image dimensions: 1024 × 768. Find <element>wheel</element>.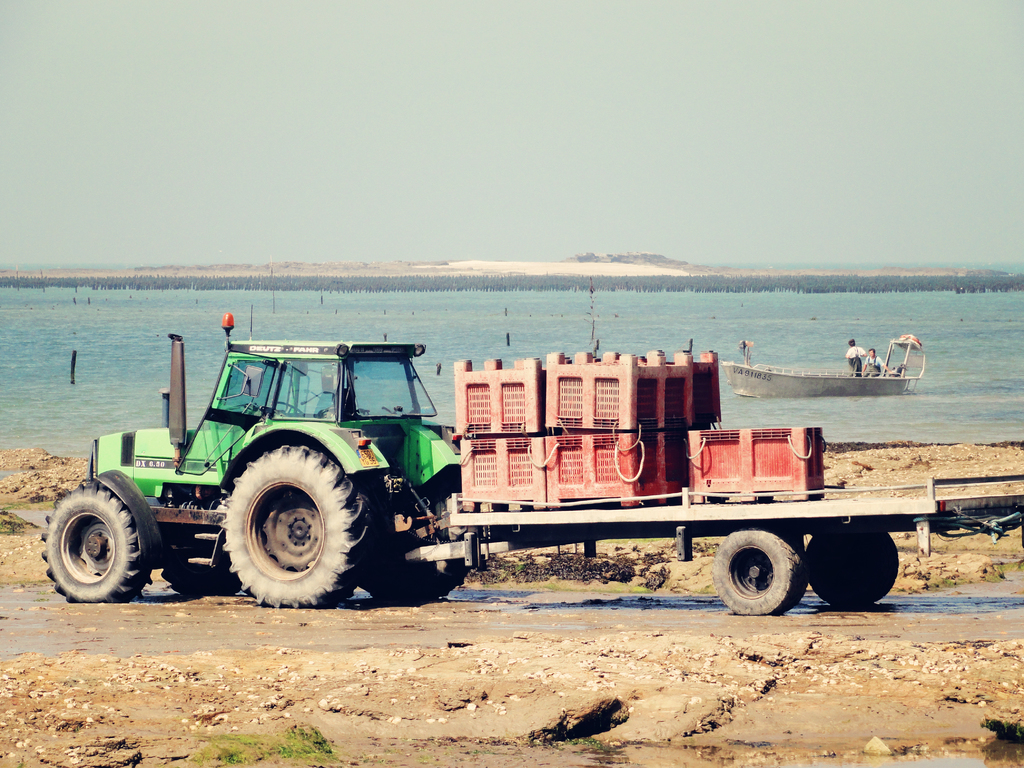
{"x1": 776, "y1": 534, "x2": 808, "y2": 616}.
